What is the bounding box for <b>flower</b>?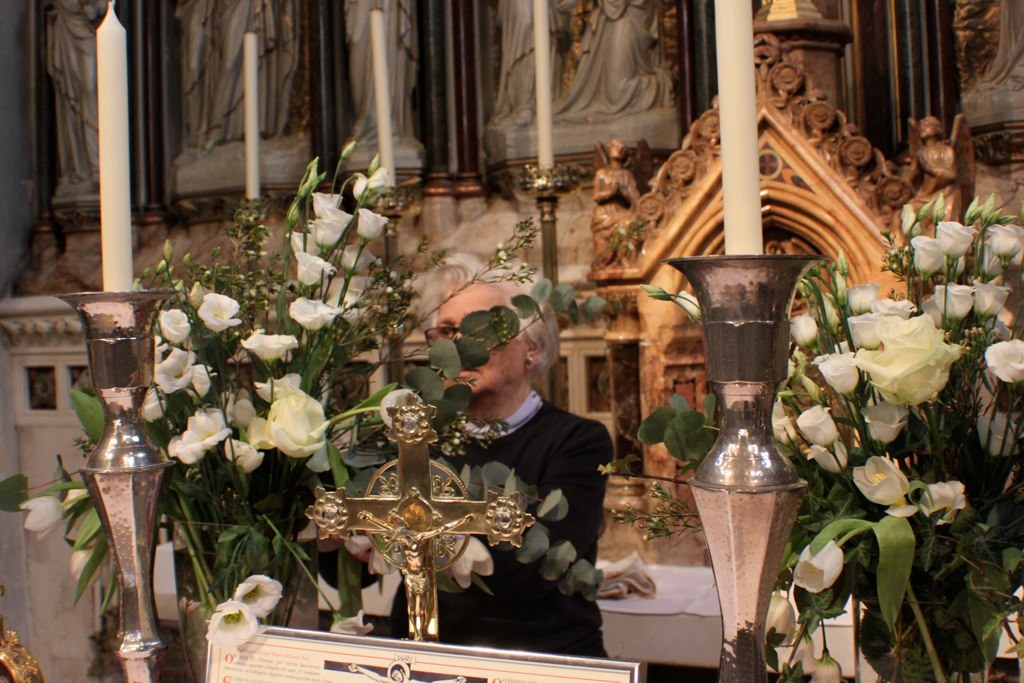
Rect(921, 482, 968, 525).
